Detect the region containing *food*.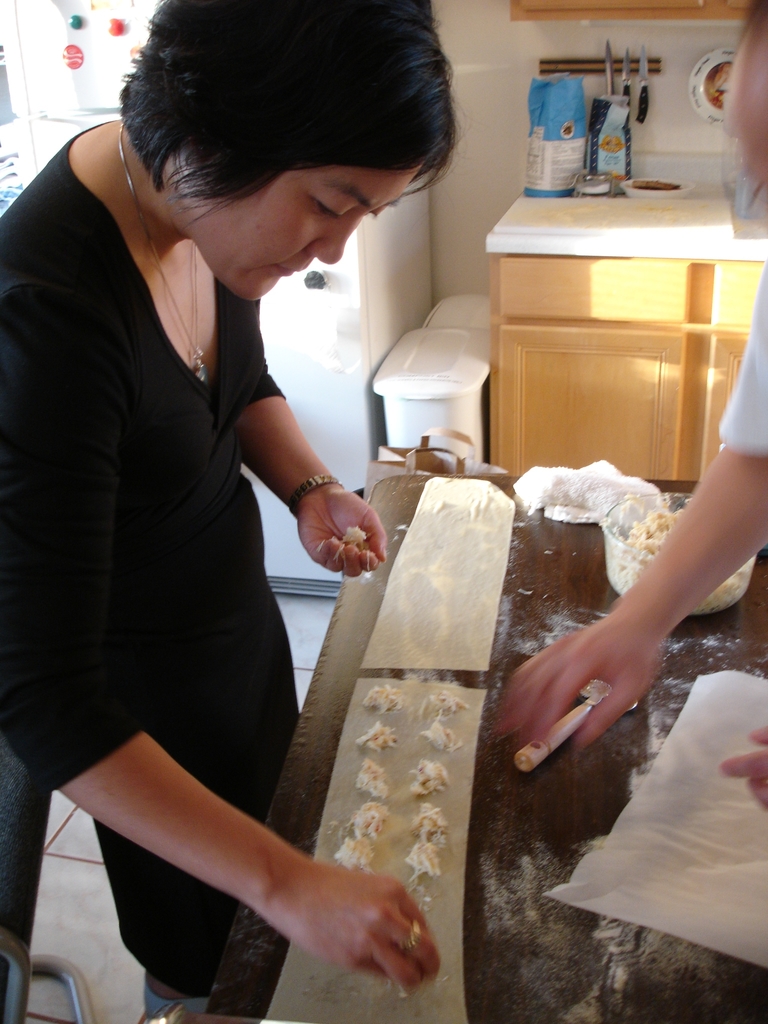
x1=622 y1=507 x2=750 y2=614.
